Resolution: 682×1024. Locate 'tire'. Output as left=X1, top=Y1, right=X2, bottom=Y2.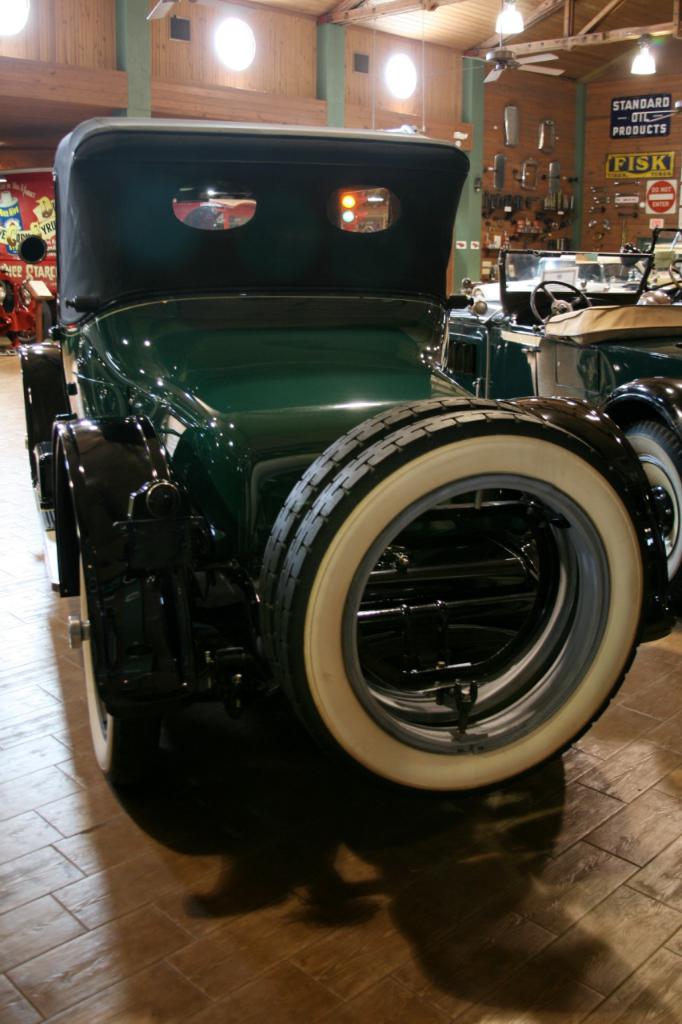
left=625, top=421, right=681, bottom=588.
